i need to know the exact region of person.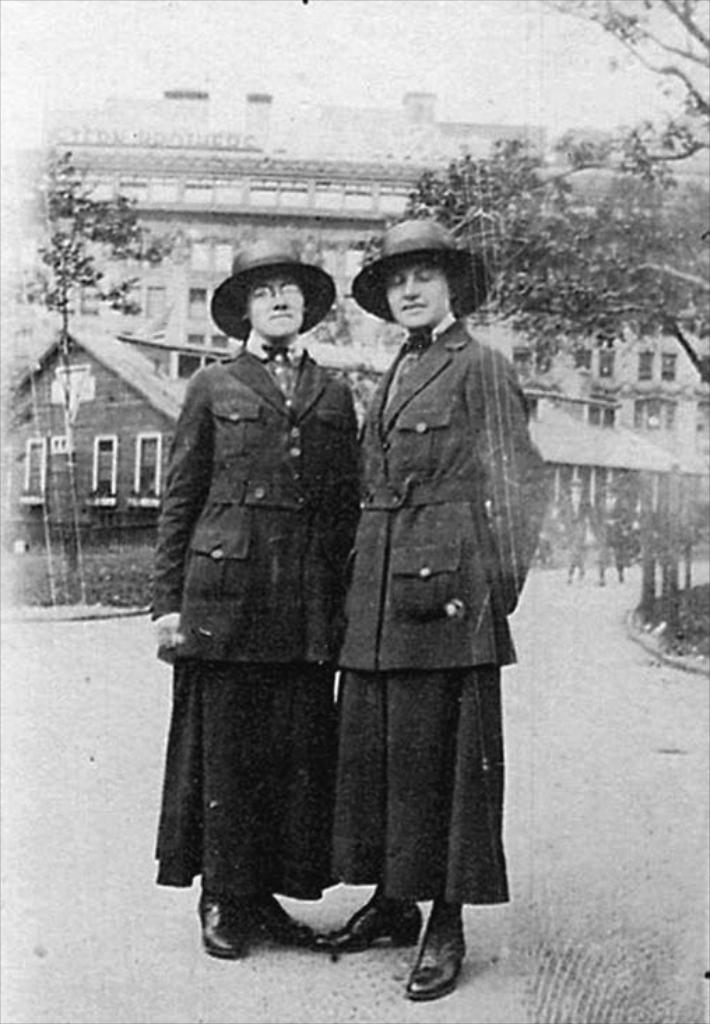
Region: <box>150,233,370,954</box>.
